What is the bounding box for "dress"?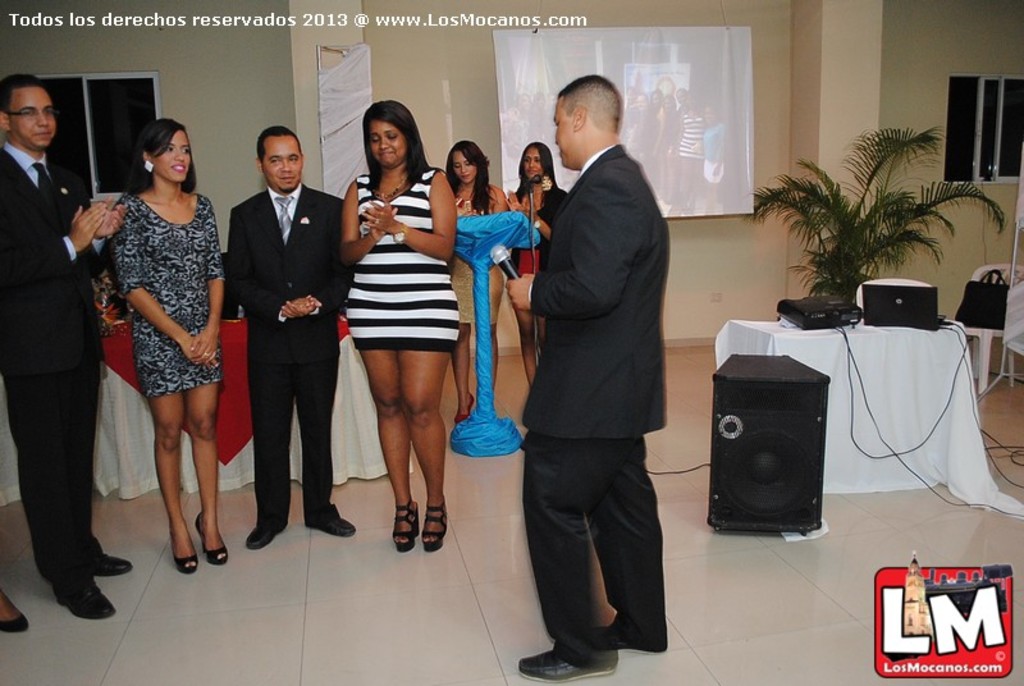
box=[346, 165, 461, 353].
